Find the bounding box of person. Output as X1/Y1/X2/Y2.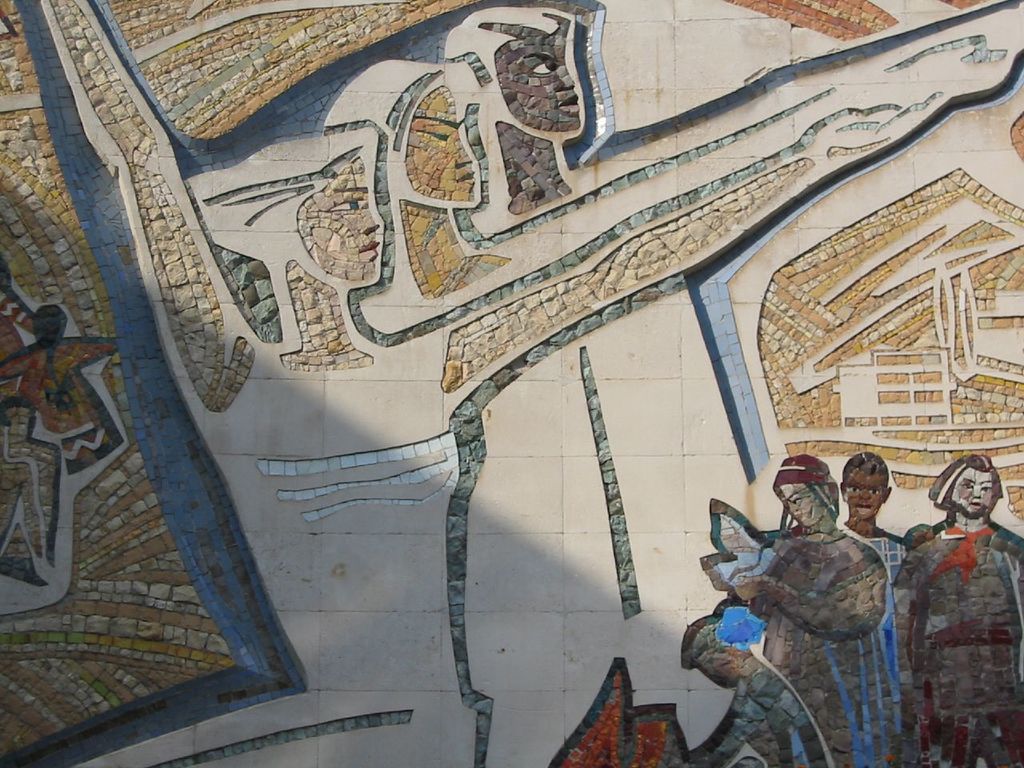
442/6/586/214.
